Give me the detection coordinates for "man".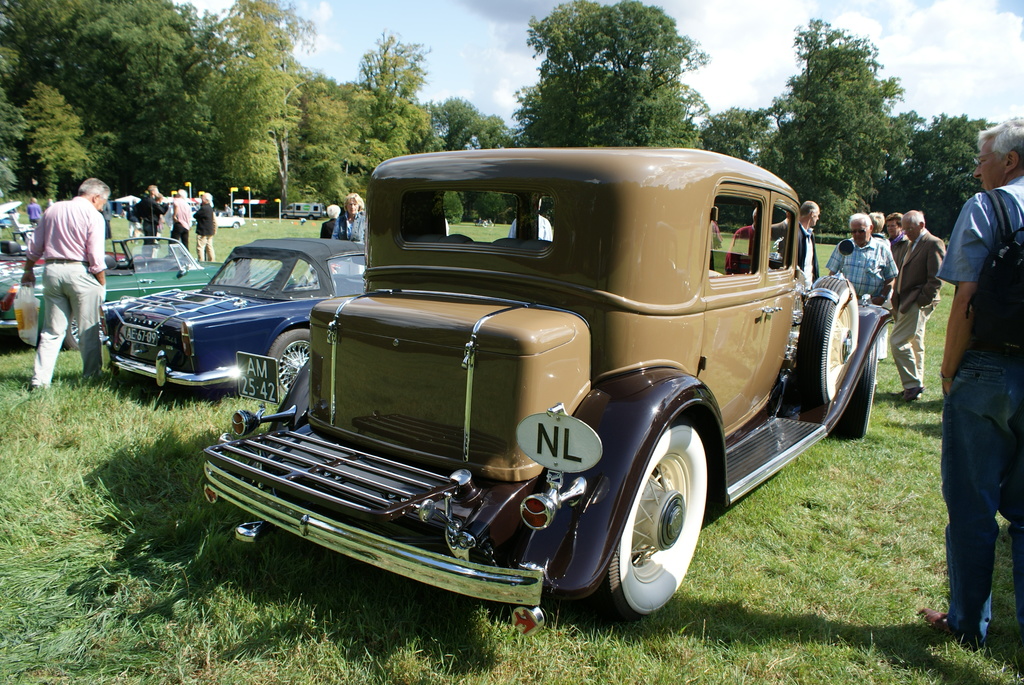
822, 214, 891, 288.
